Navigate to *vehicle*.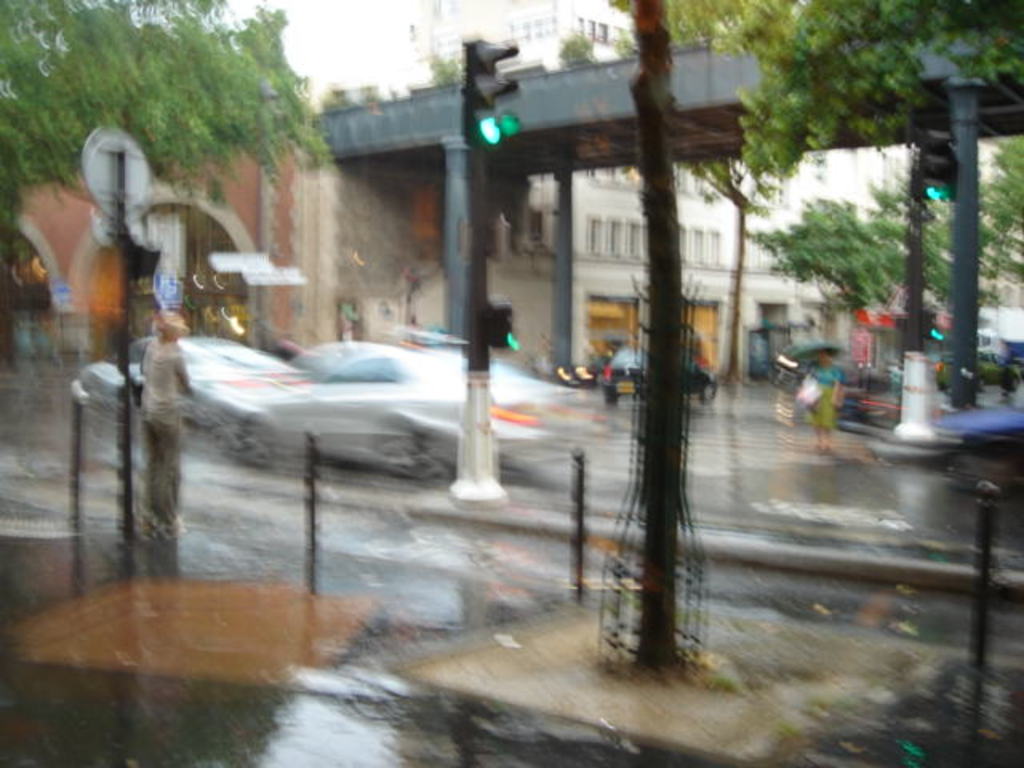
Navigation target: (64, 334, 317, 438).
